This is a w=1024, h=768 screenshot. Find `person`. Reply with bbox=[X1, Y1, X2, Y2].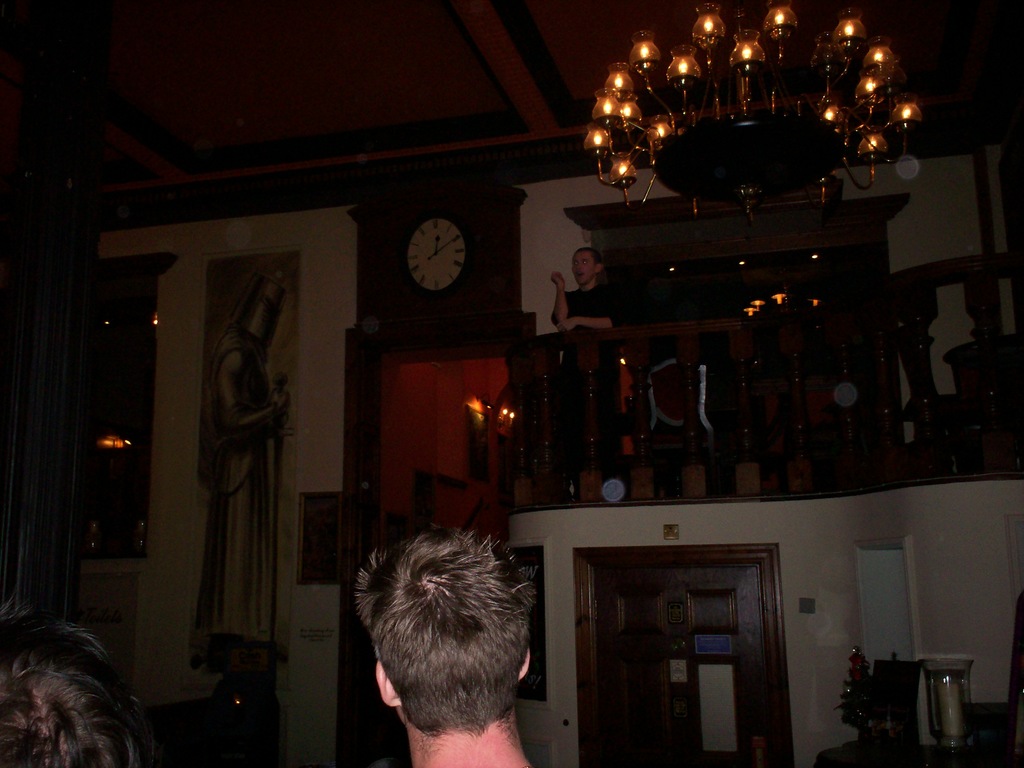
bbox=[557, 221, 626, 353].
